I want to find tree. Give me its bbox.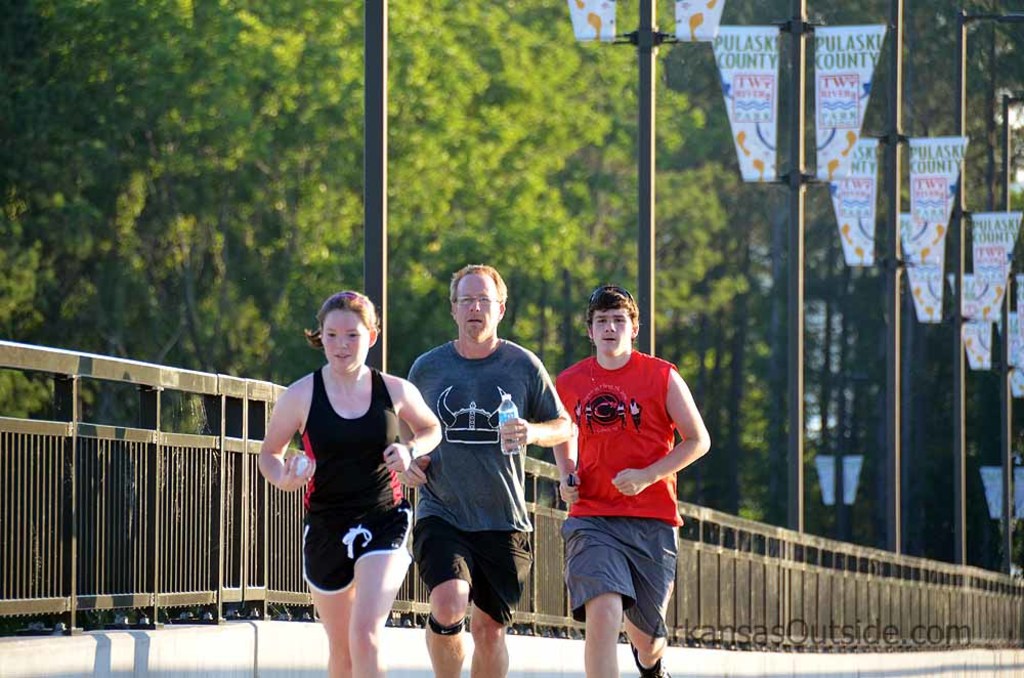
(left=19, top=0, right=311, bottom=427).
